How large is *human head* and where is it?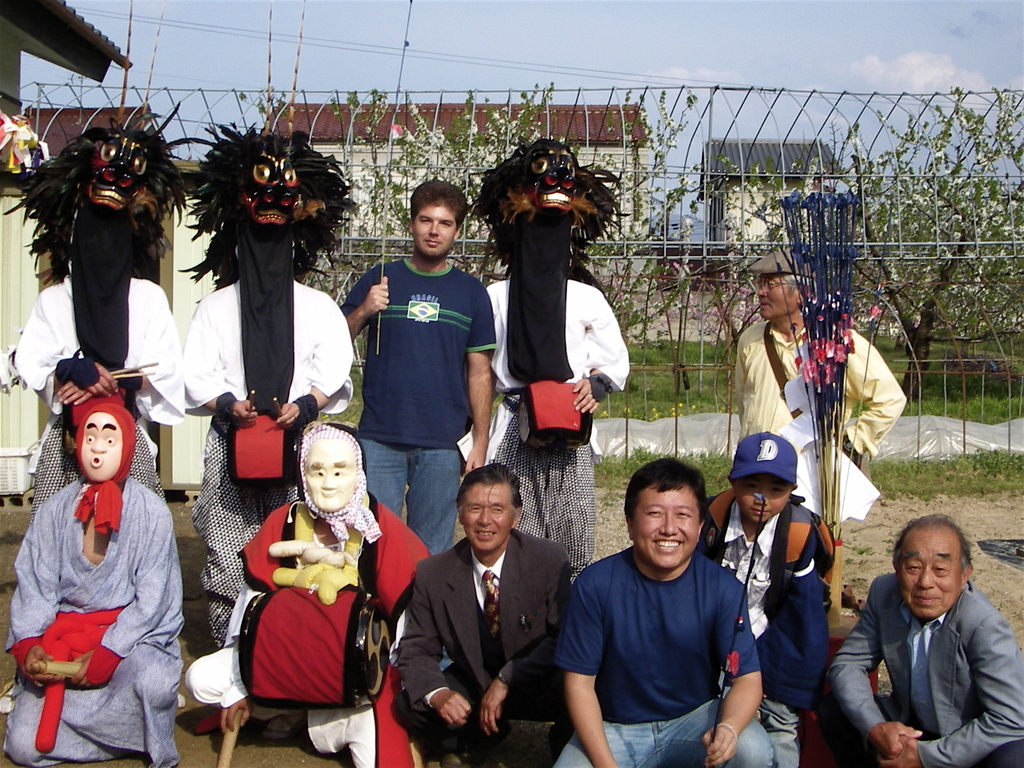
Bounding box: pyautogui.locateOnScreen(733, 433, 797, 524).
